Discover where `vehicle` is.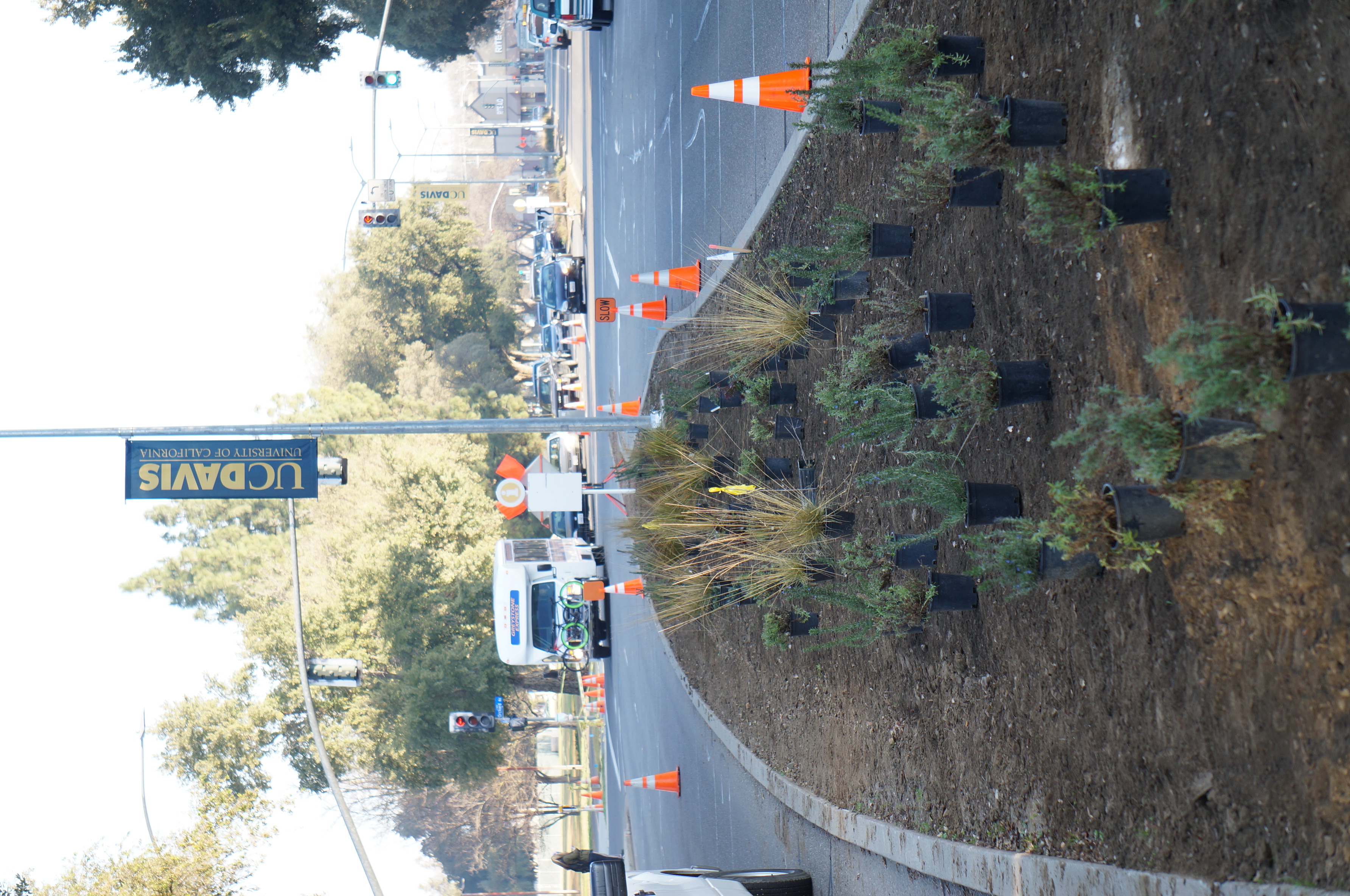
Discovered at 194:0:218:19.
